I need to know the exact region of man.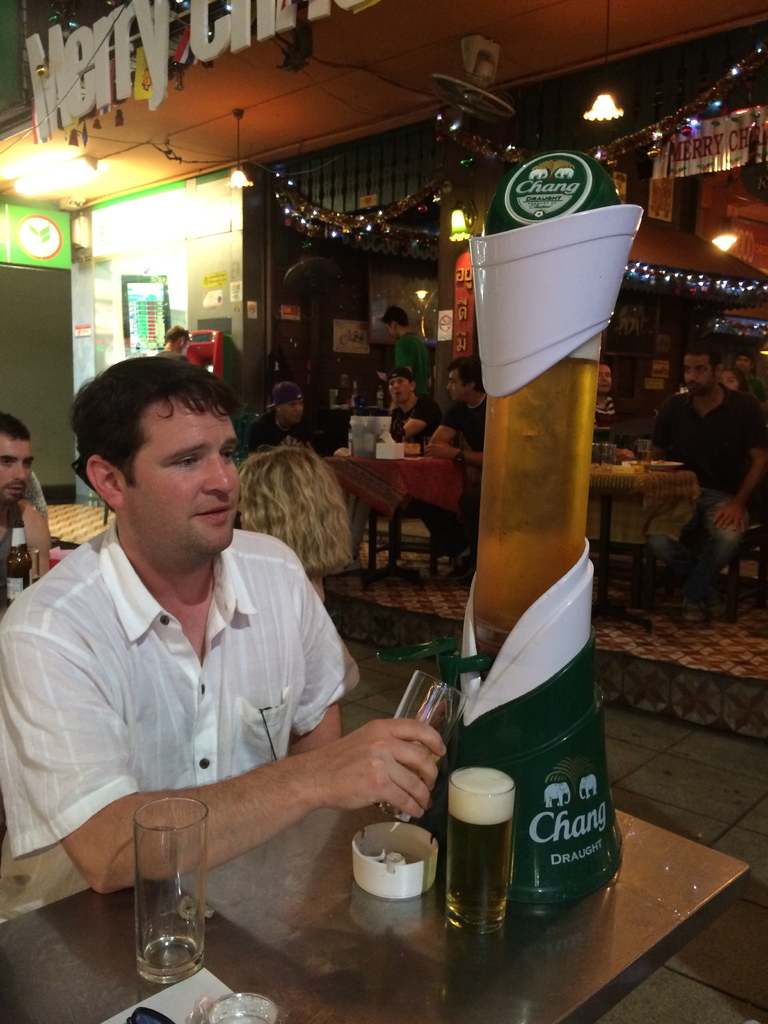
Region: <box>728,351,767,405</box>.
